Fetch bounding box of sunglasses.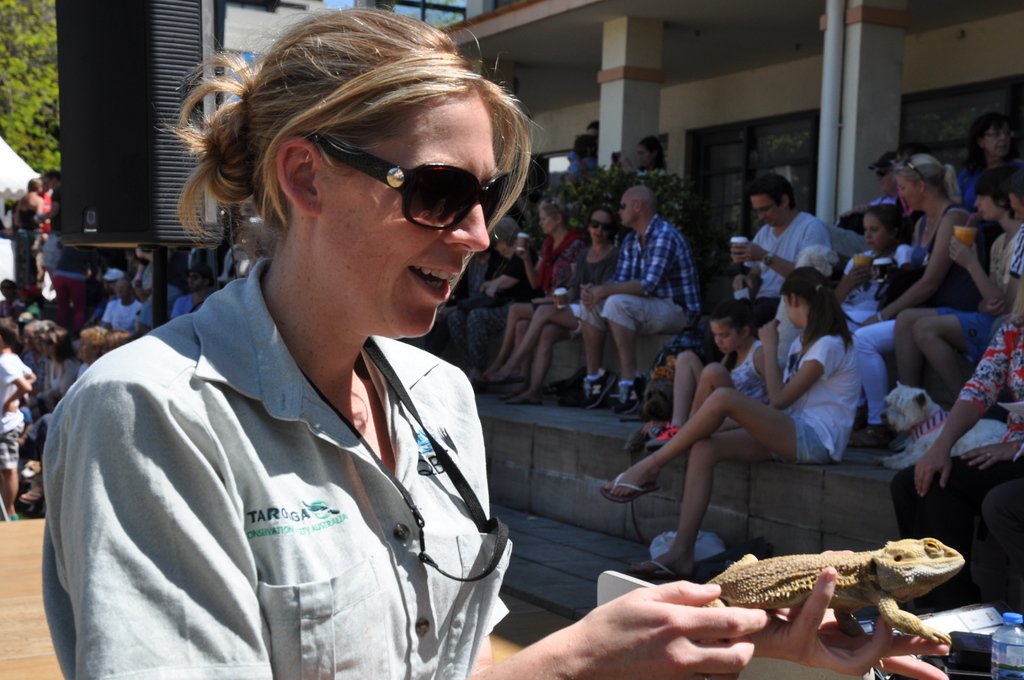
Bbox: detection(591, 220, 610, 232).
